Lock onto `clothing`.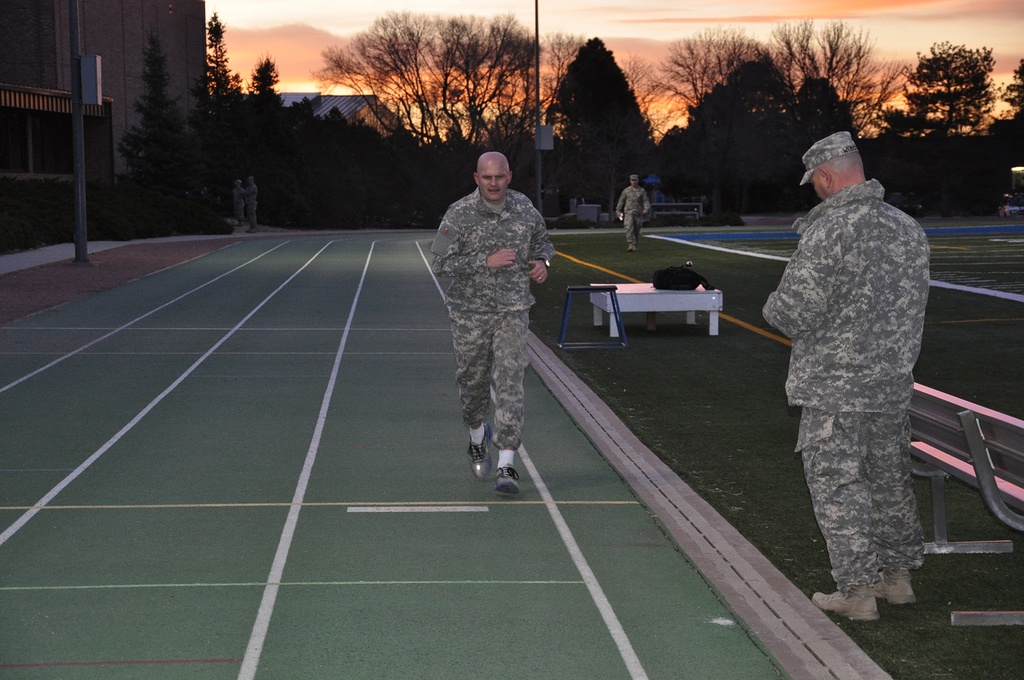
Locked: {"left": 234, "top": 187, "right": 242, "bottom": 223}.
